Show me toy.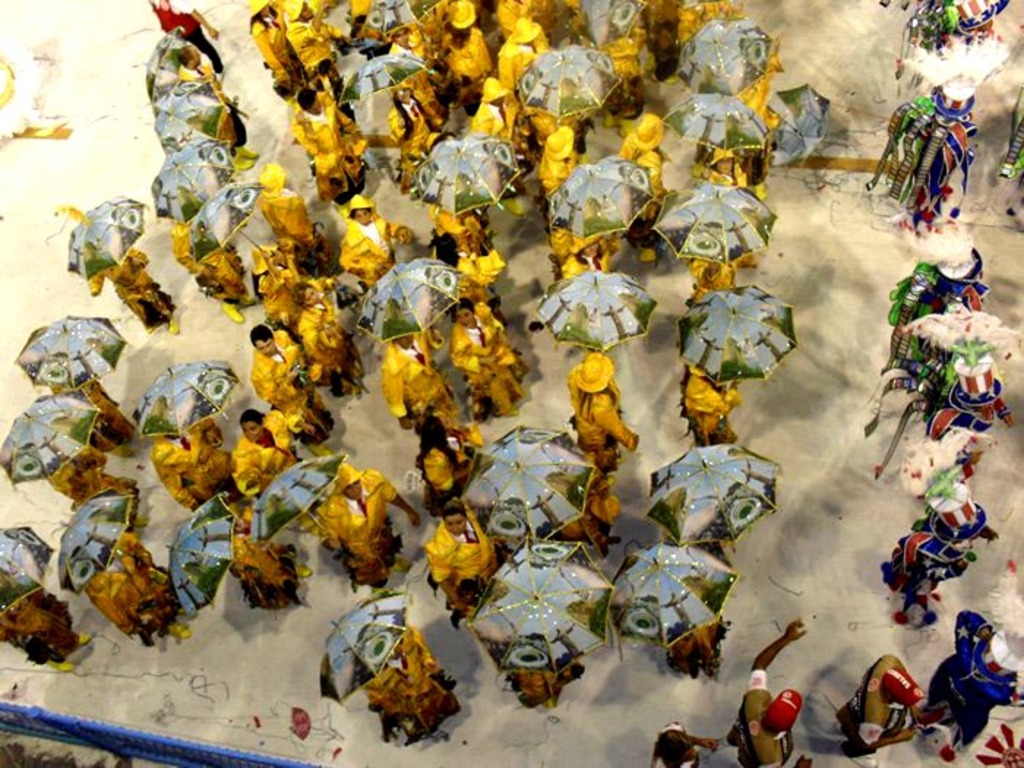
toy is here: 534/110/576/205.
